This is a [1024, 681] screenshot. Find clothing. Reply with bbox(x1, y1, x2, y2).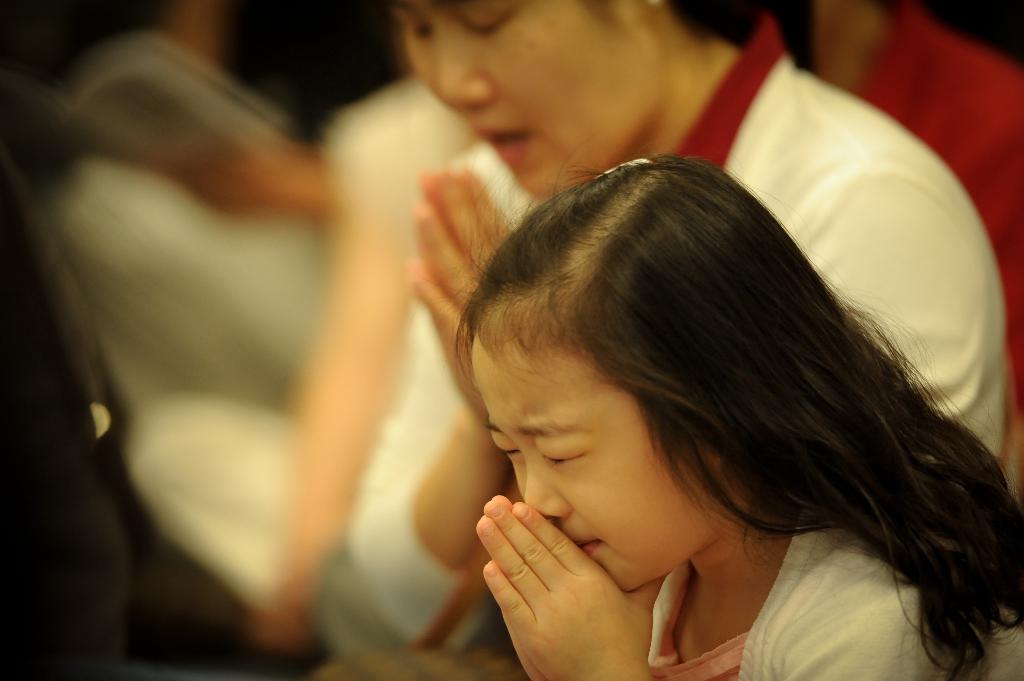
bbox(502, 515, 1023, 680).
